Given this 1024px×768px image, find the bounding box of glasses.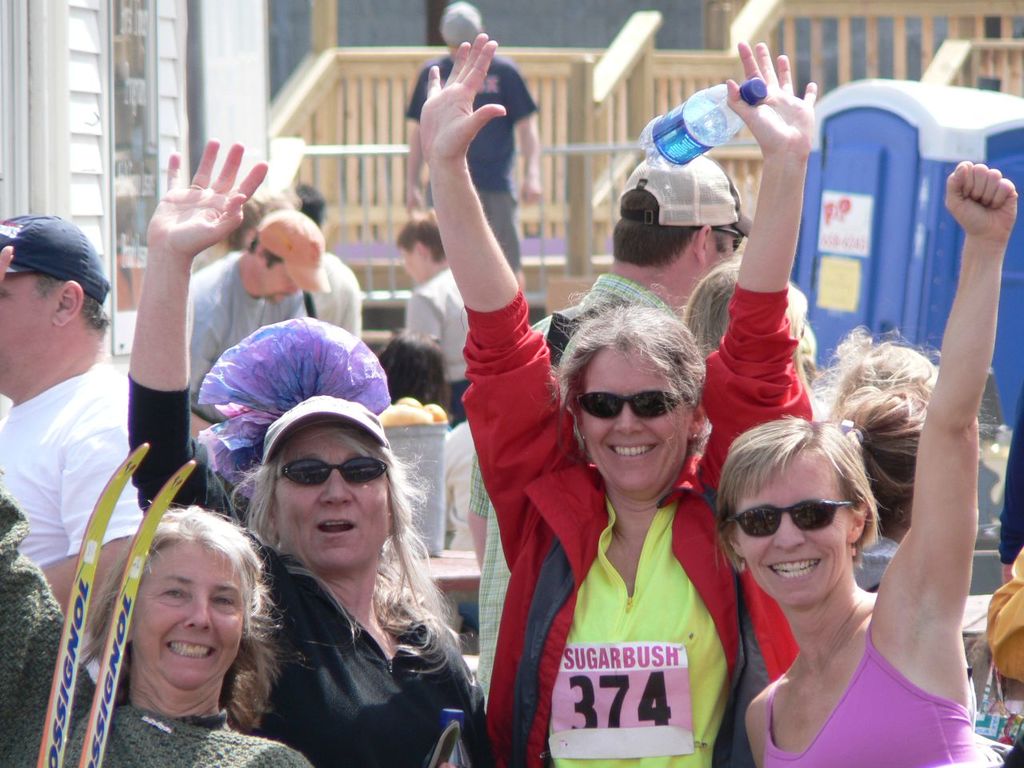
582/387/683/420.
